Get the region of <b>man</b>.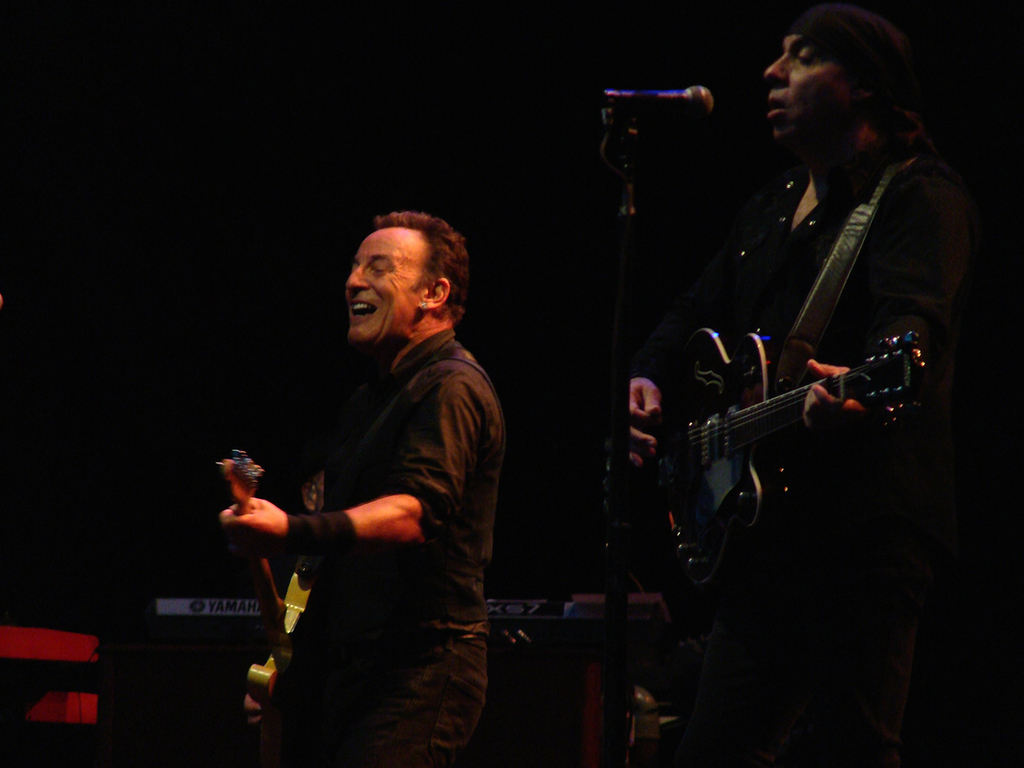
{"left": 606, "top": 0, "right": 997, "bottom": 767}.
